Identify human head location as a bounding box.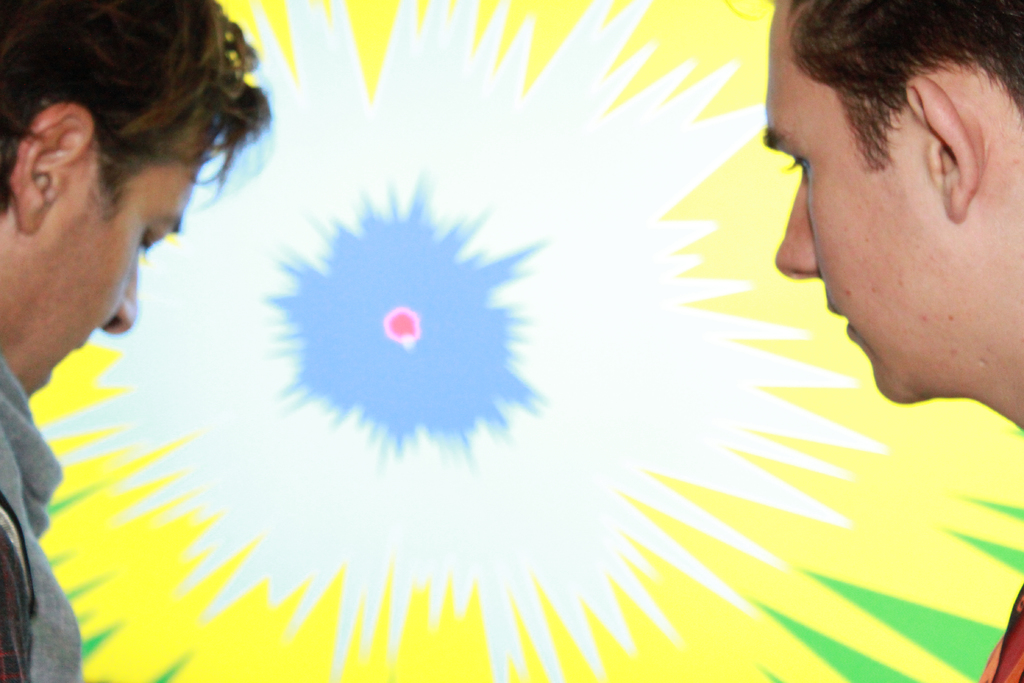
rect(771, 0, 1023, 373).
